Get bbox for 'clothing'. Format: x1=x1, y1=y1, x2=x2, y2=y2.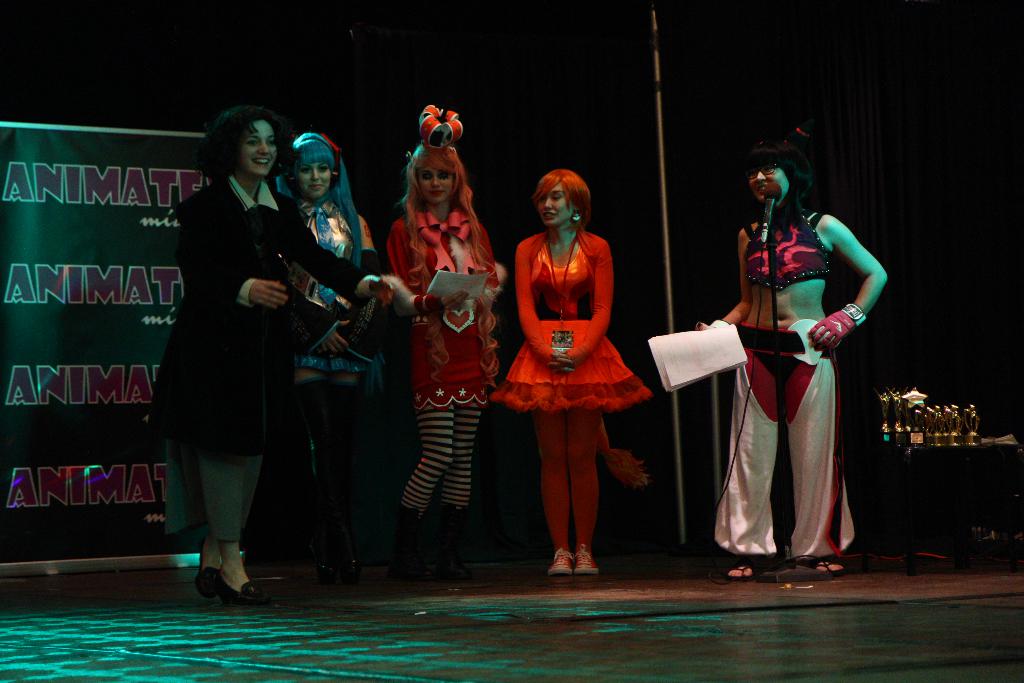
x1=143, y1=172, x2=375, y2=458.
